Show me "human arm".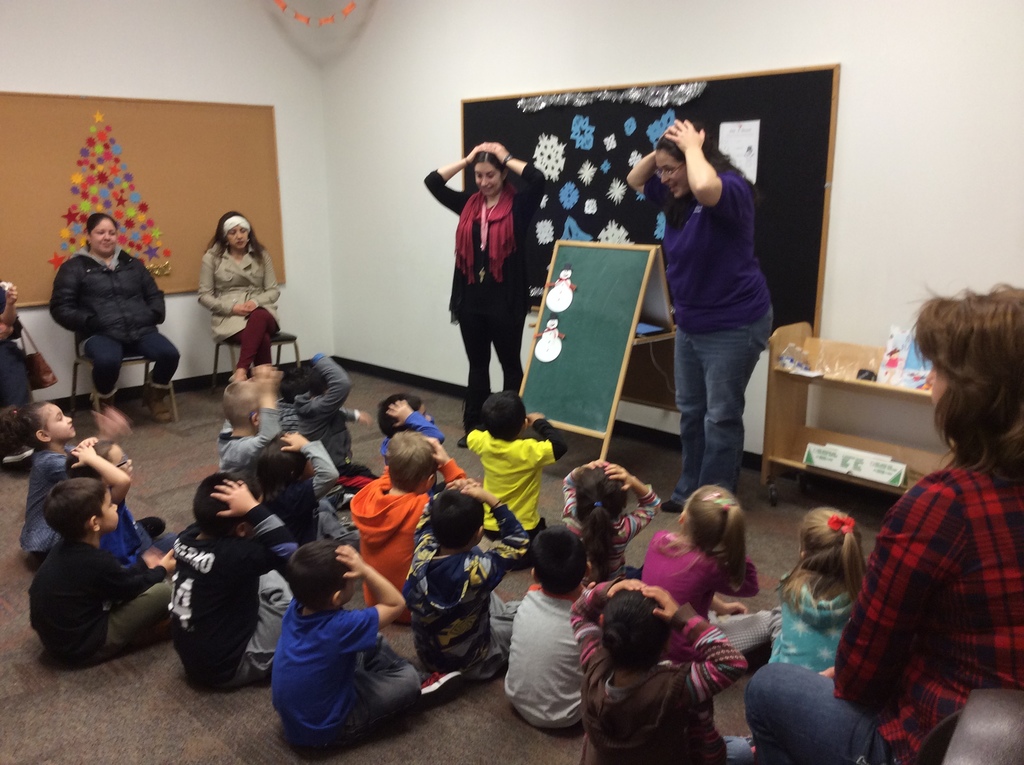
"human arm" is here: l=413, t=473, r=473, b=545.
